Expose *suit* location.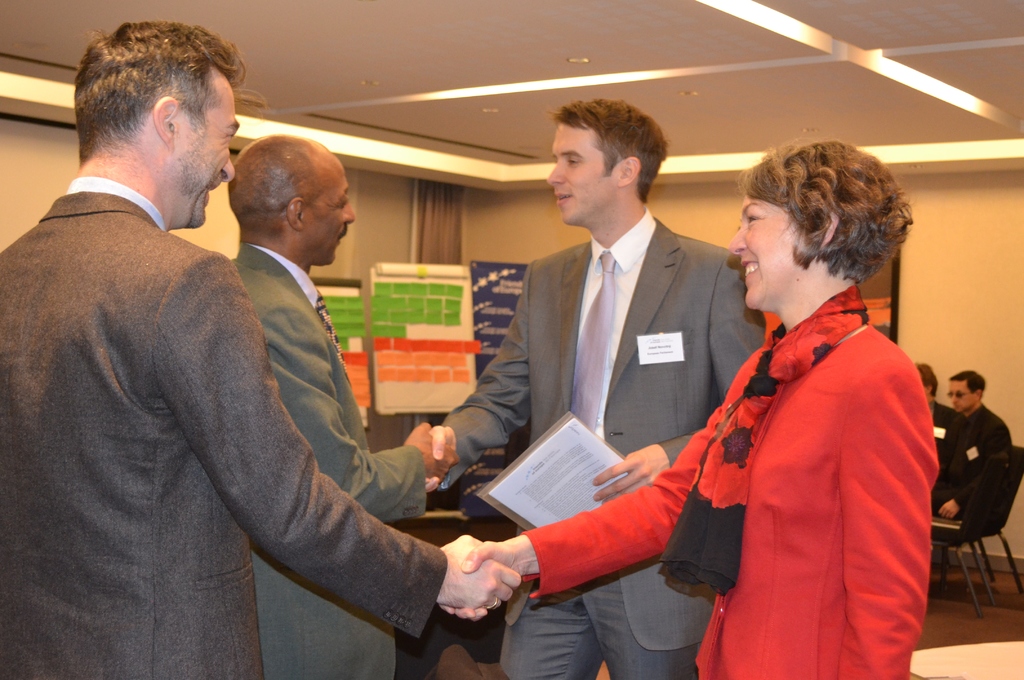
Exposed at 438,207,765,679.
